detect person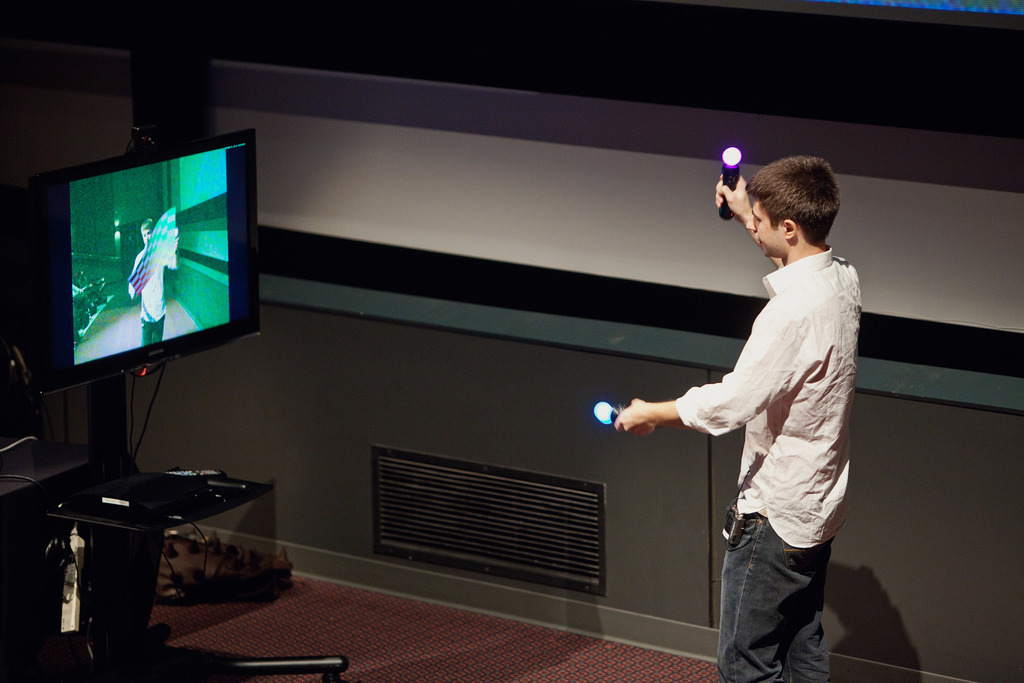
BBox(129, 216, 178, 345)
